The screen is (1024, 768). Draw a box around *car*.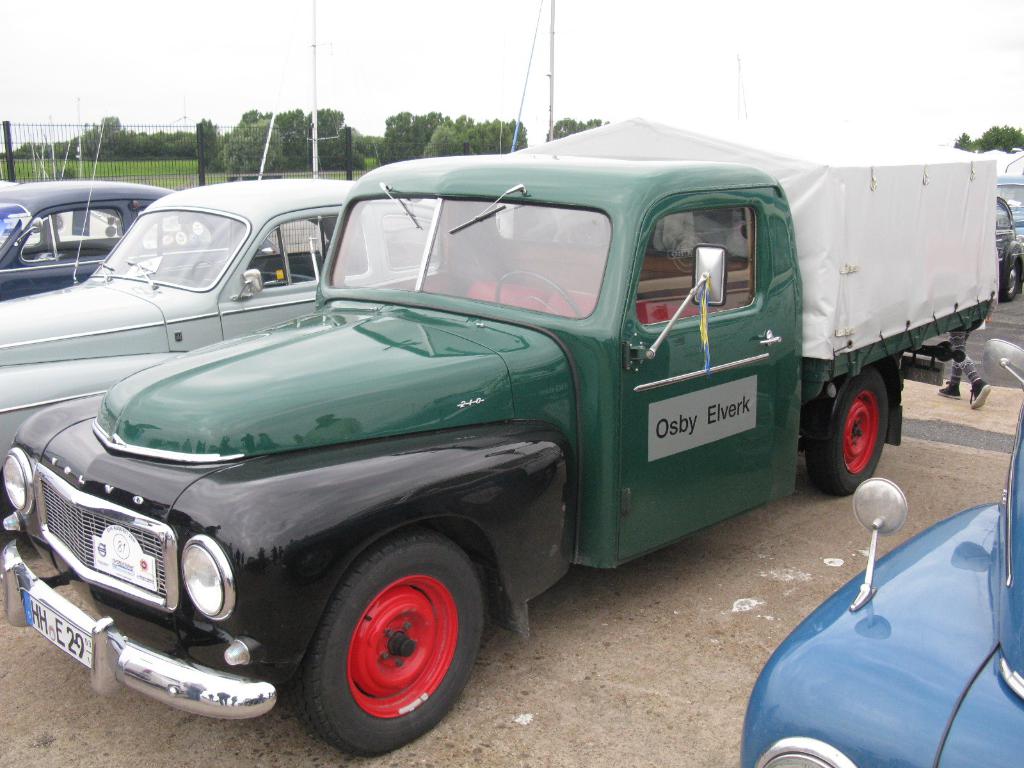
<region>740, 337, 1023, 767</region>.
